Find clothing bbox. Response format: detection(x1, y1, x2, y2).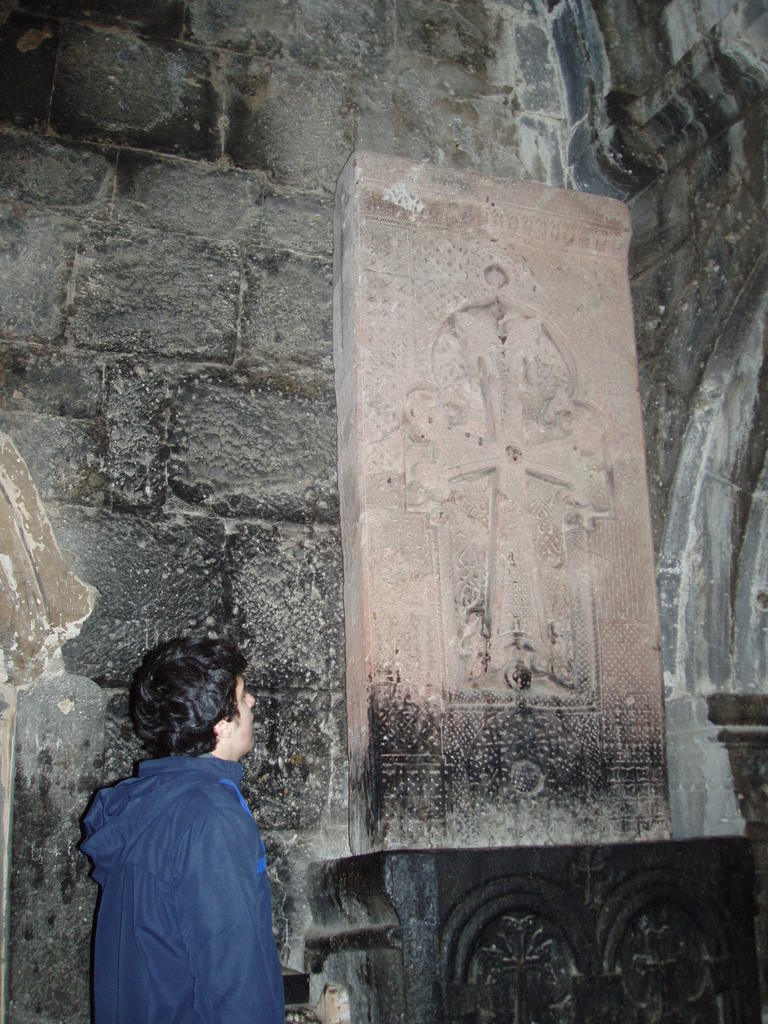
detection(70, 718, 298, 1023).
